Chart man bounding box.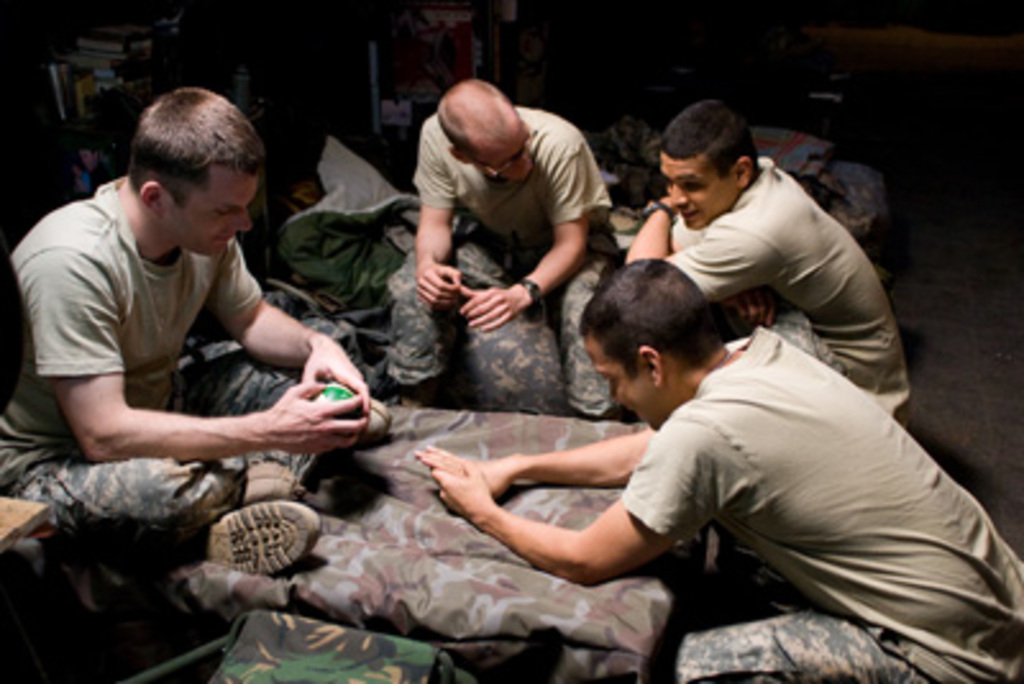
Charted: l=20, t=85, r=358, b=541.
